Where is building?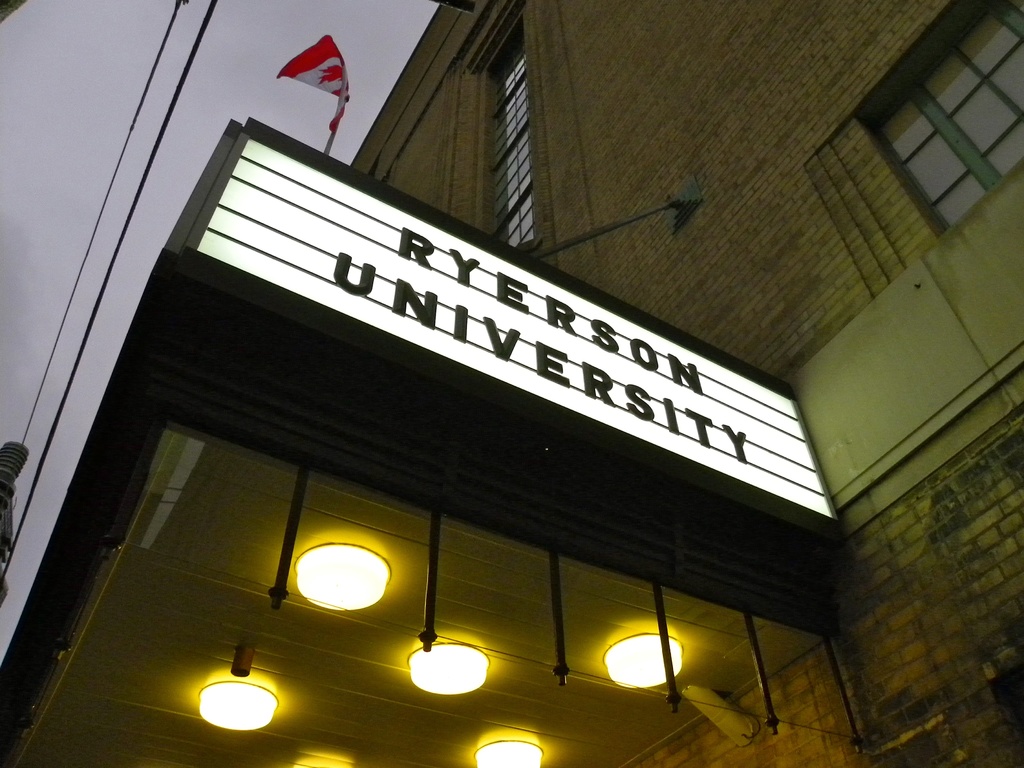
bbox=[0, 0, 1023, 767].
